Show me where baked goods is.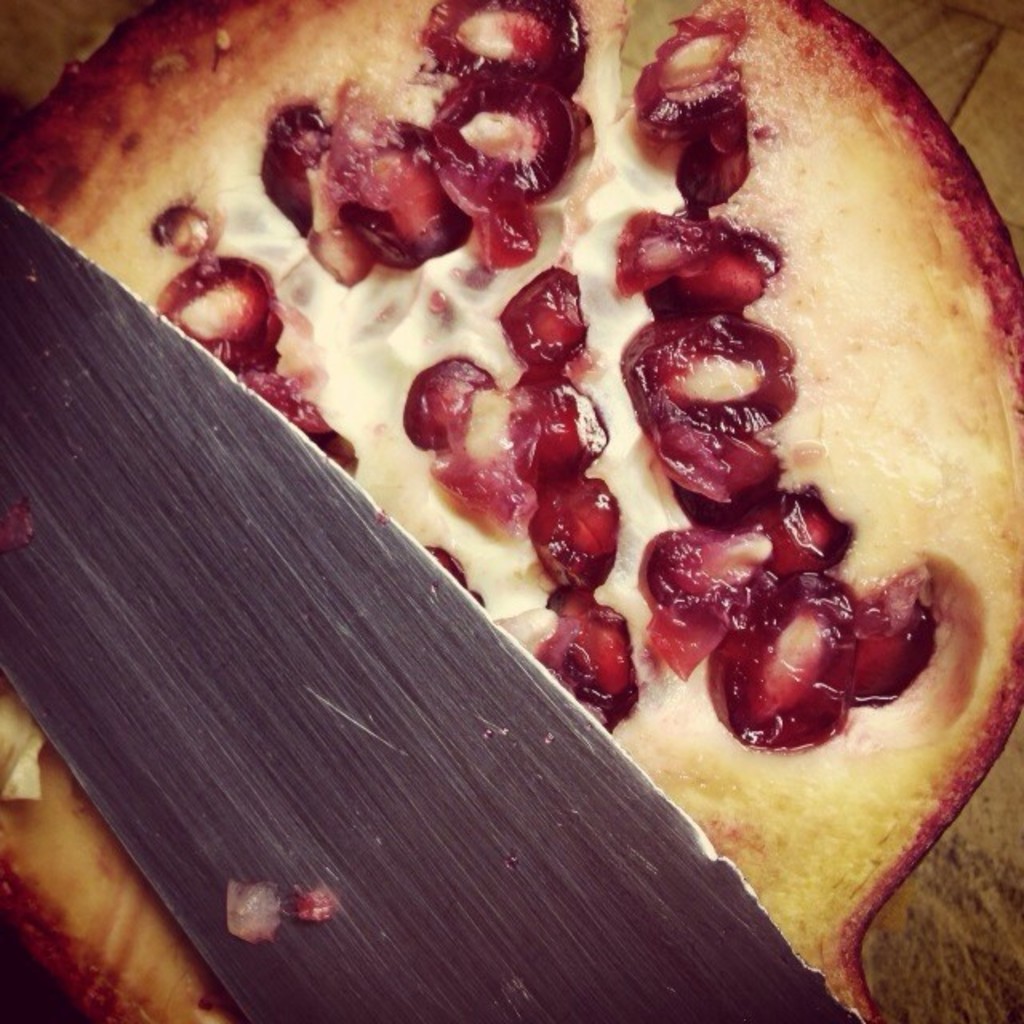
baked goods is at <region>0, 0, 1022, 1022</region>.
